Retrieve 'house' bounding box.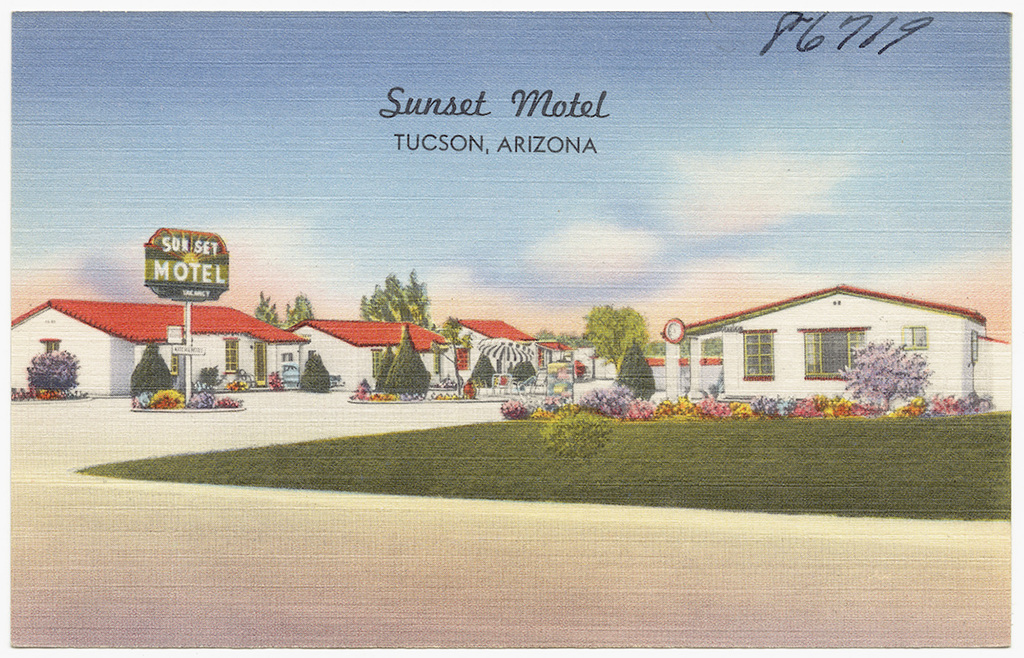
Bounding box: <bbox>677, 280, 960, 418</bbox>.
